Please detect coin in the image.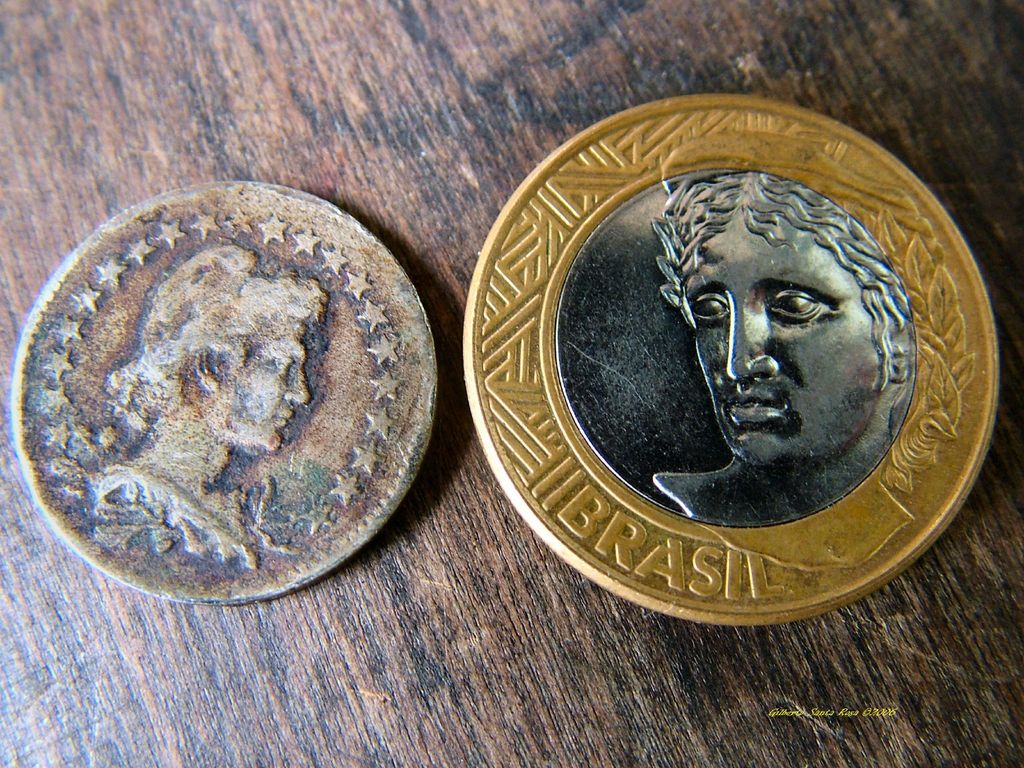
crop(451, 88, 1010, 625).
